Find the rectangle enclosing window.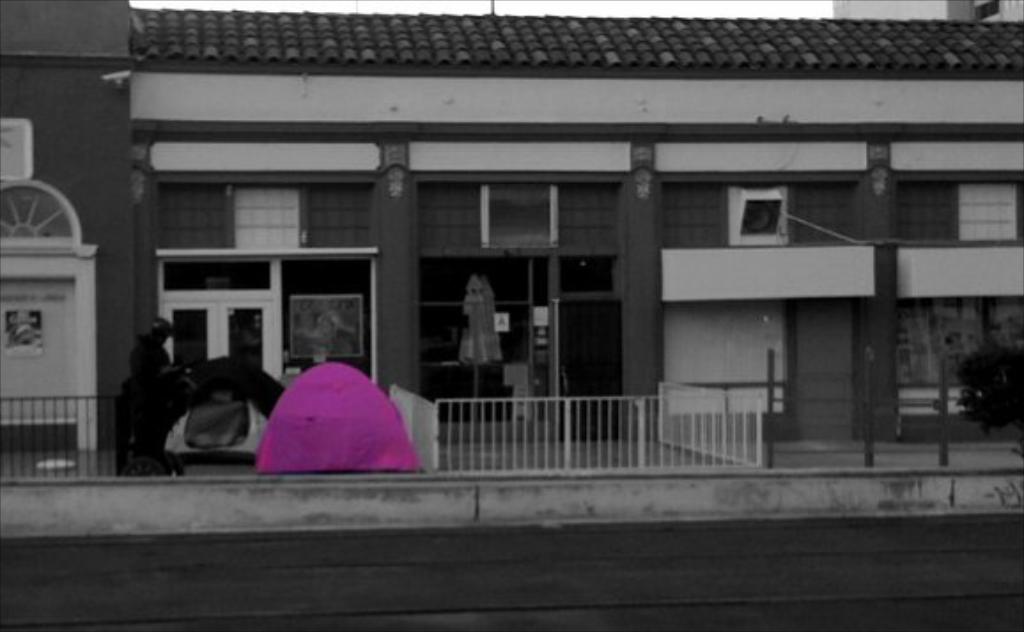
{"x1": 298, "y1": 294, "x2": 367, "y2": 365}.
